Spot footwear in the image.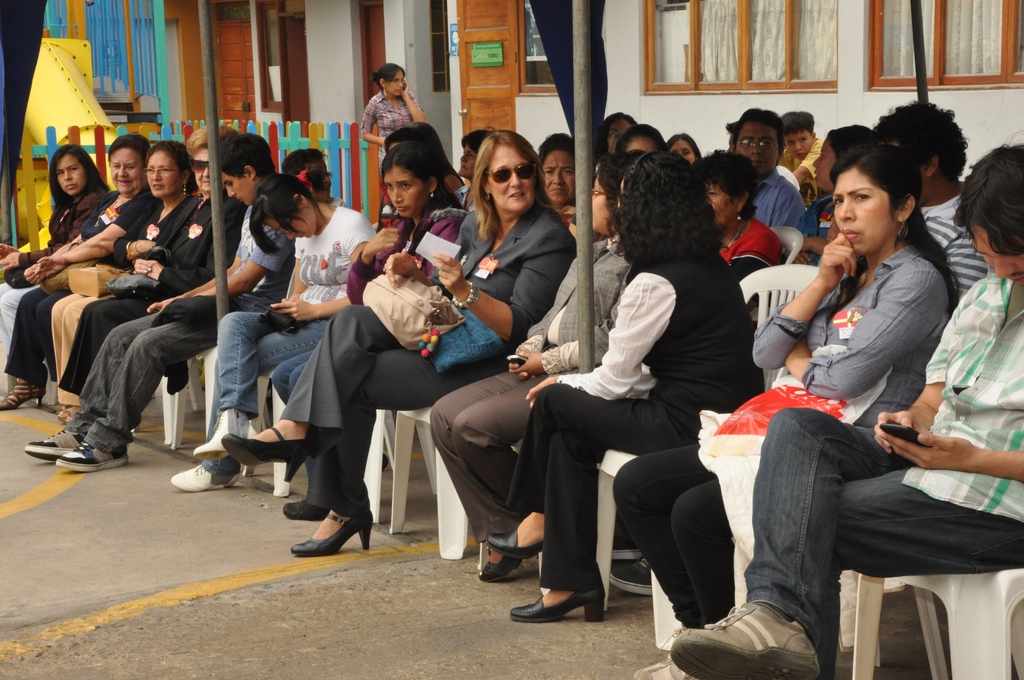
footwear found at BBox(635, 652, 682, 679).
